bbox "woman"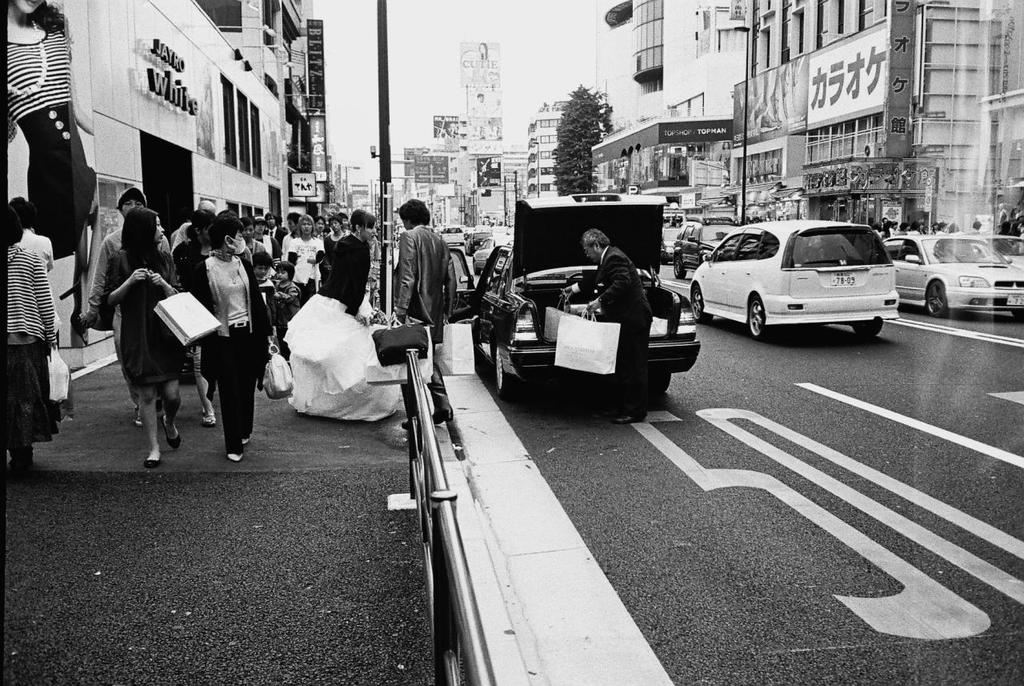
pyautogui.locateOnScreen(184, 211, 278, 463)
